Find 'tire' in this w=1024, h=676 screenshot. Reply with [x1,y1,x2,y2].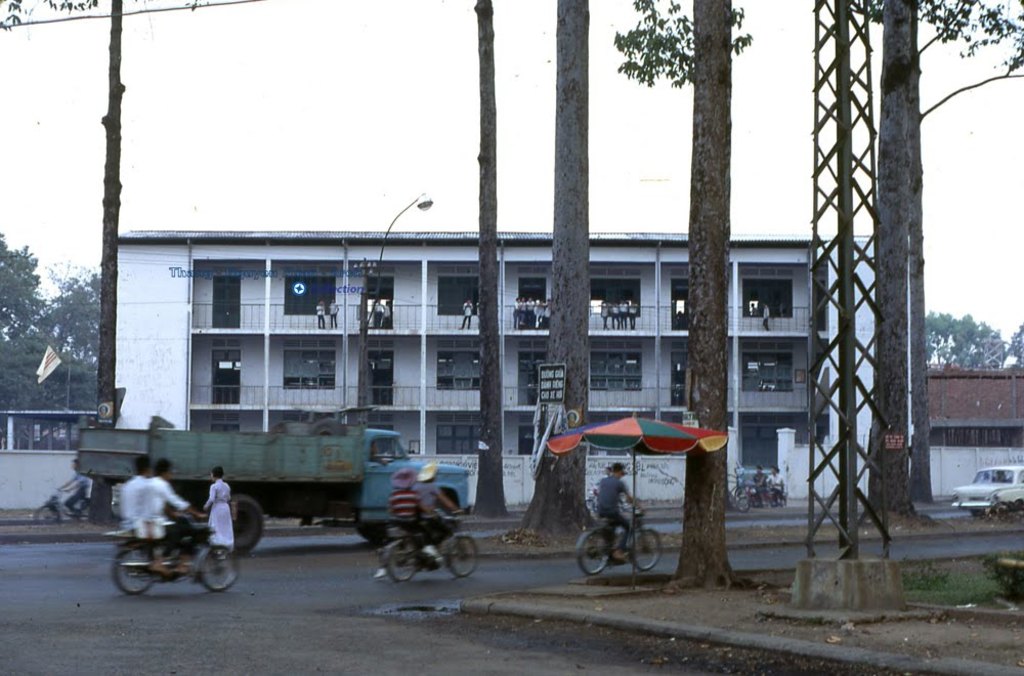
[201,547,237,591].
